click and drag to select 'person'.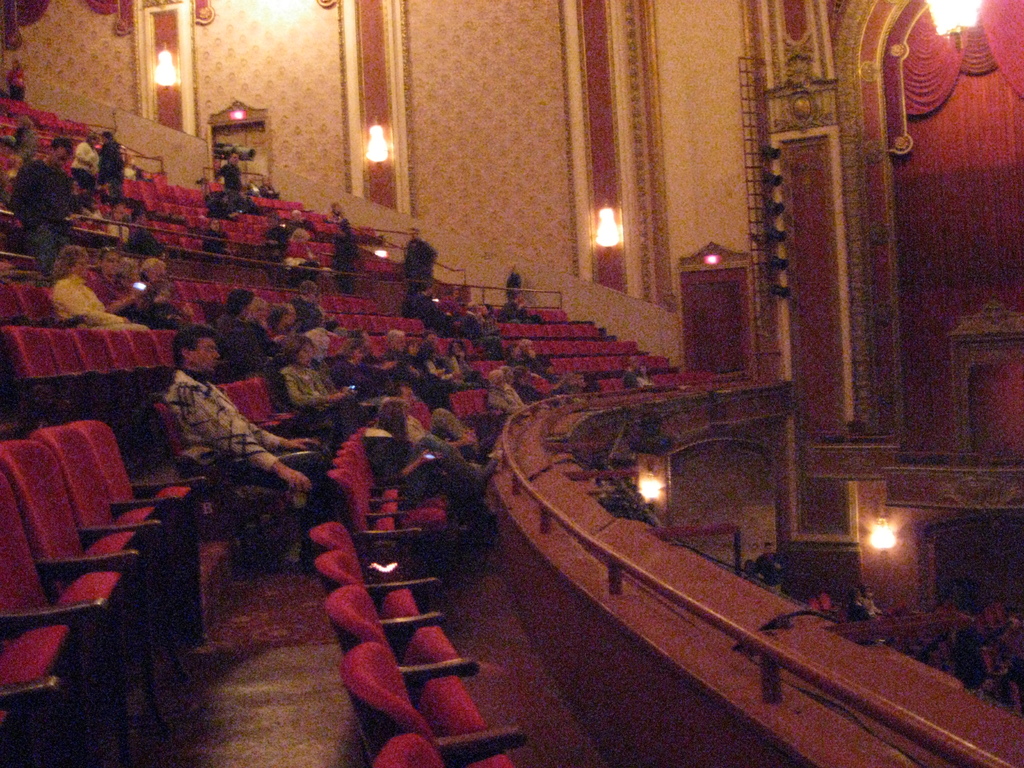
Selection: locate(431, 341, 465, 390).
